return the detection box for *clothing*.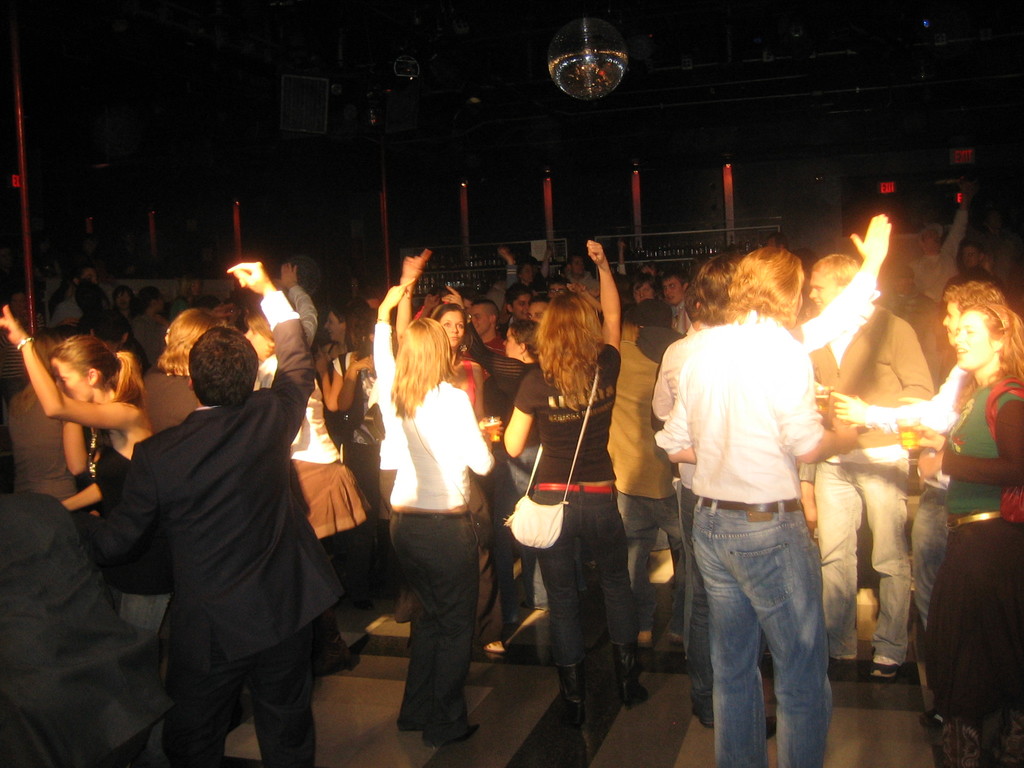
rect(463, 314, 540, 648).
